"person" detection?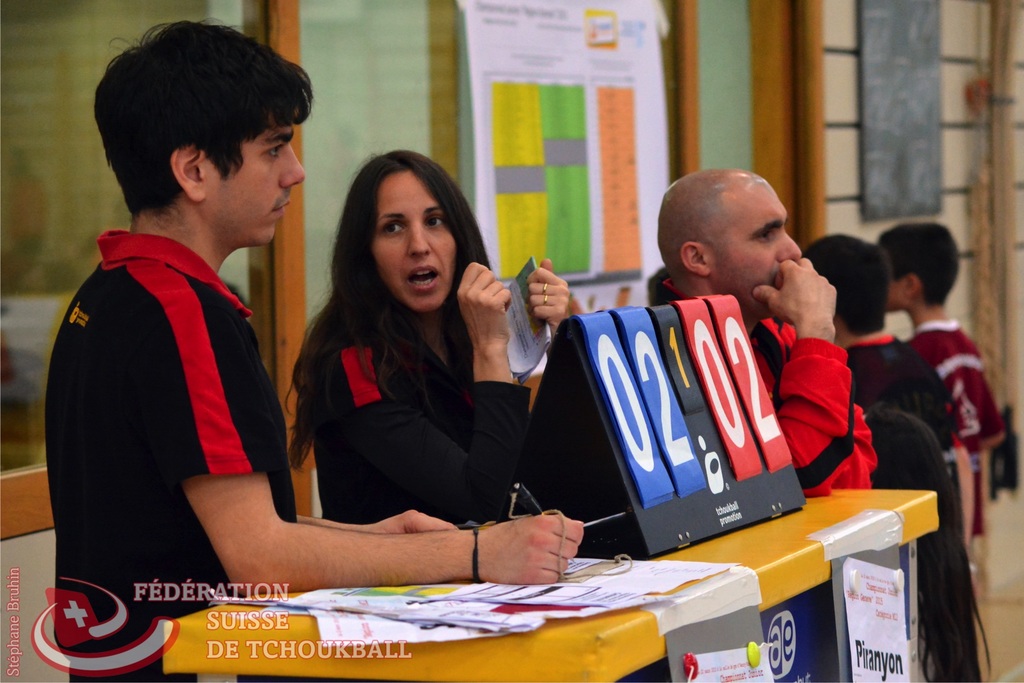
43,20,585,682
